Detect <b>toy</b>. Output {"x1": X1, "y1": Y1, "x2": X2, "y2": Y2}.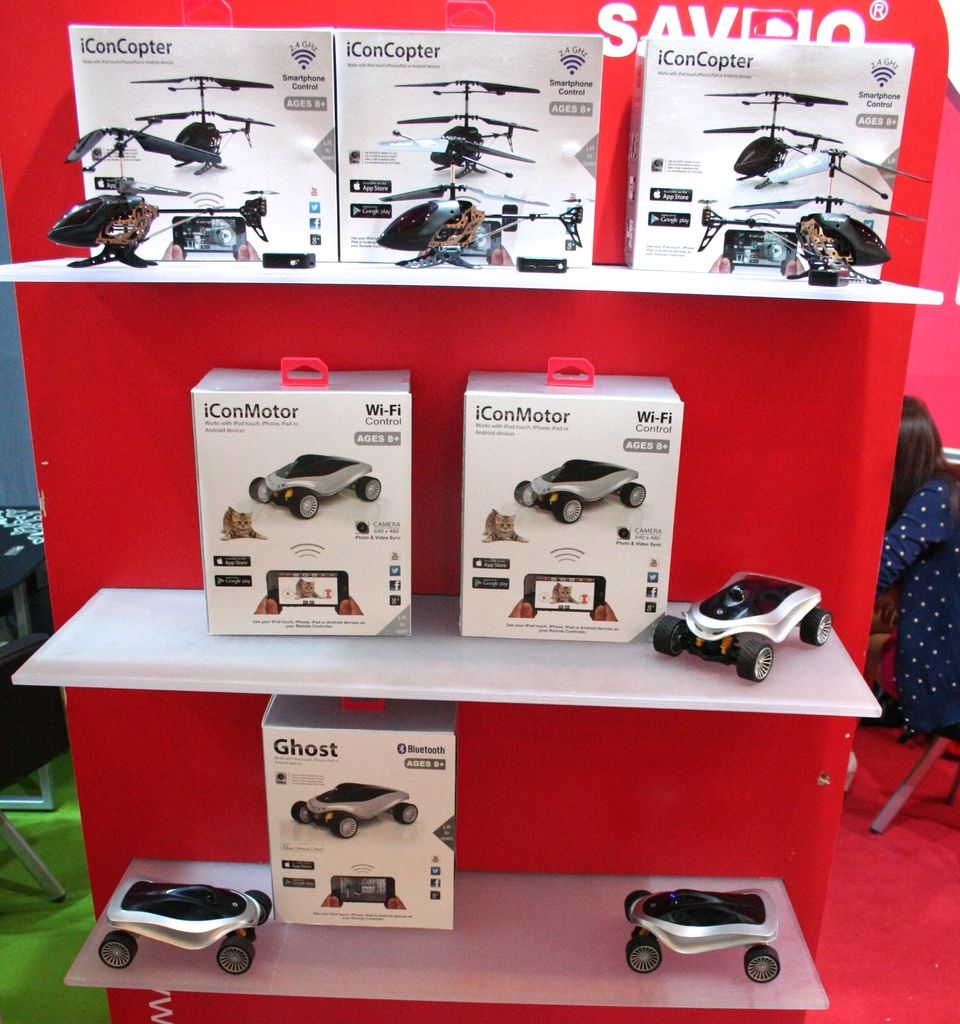
{"x1": 45, "y1": 125, "x2": 272, "y2": 267}.
